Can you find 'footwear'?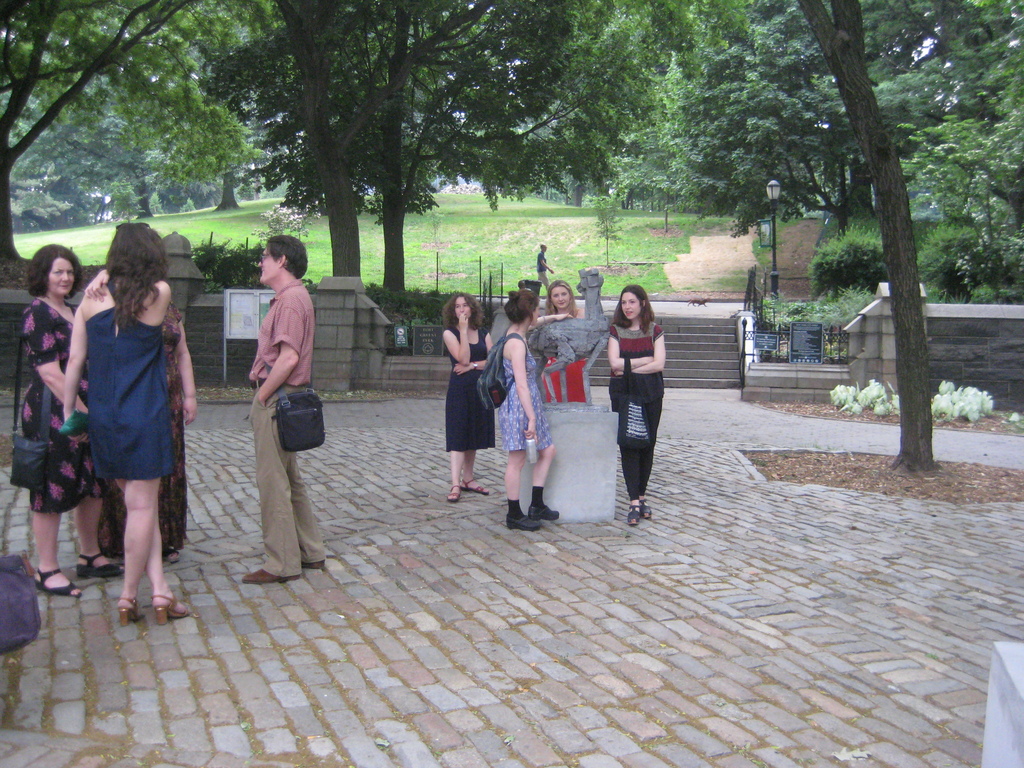
Yes, bounding box: {"left": 528, "top": 504, "right": 559, "bottom": 520}.
